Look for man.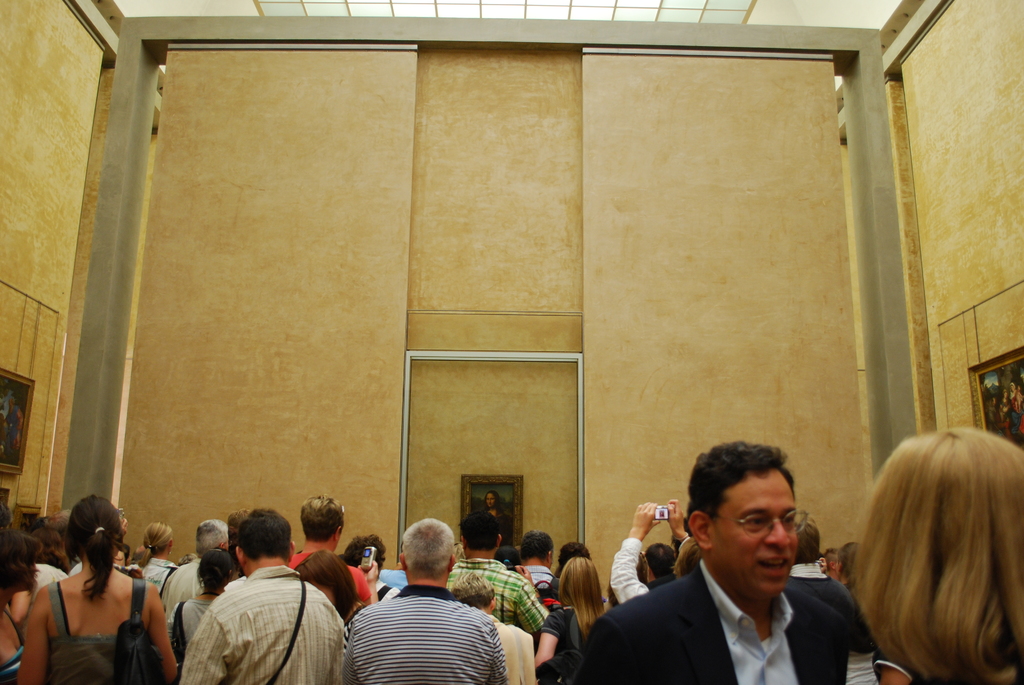
Found: x1=444, y1=508, x2=551, y2=634.
